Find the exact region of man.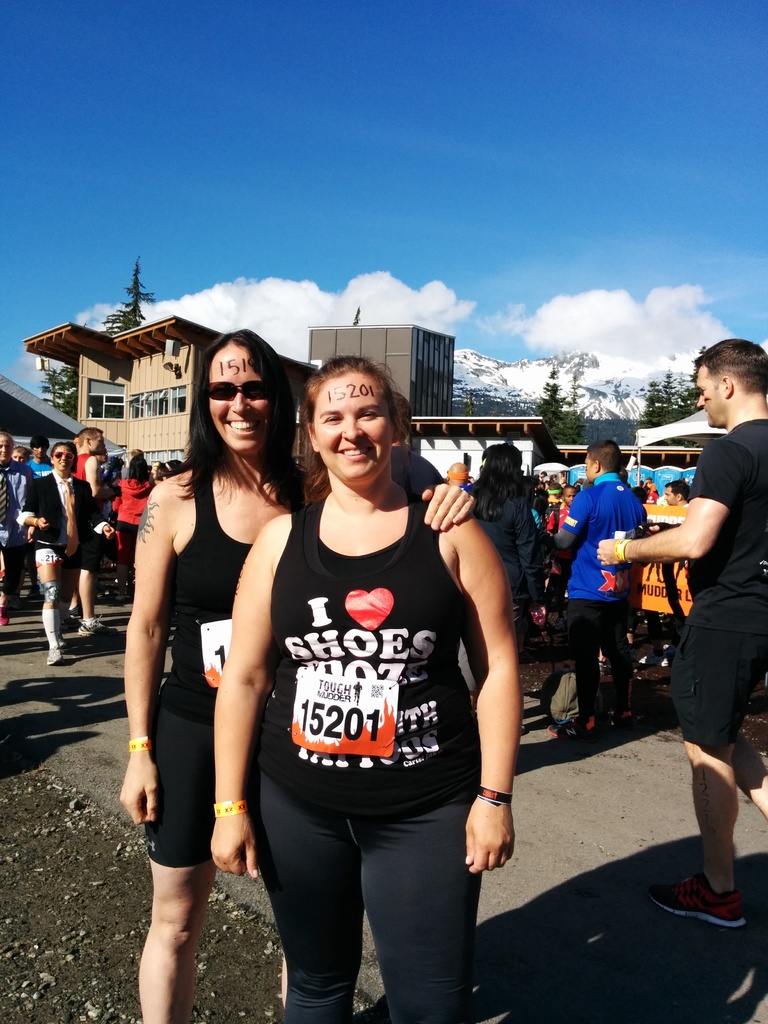
Exact region: 545/439/650/740.
